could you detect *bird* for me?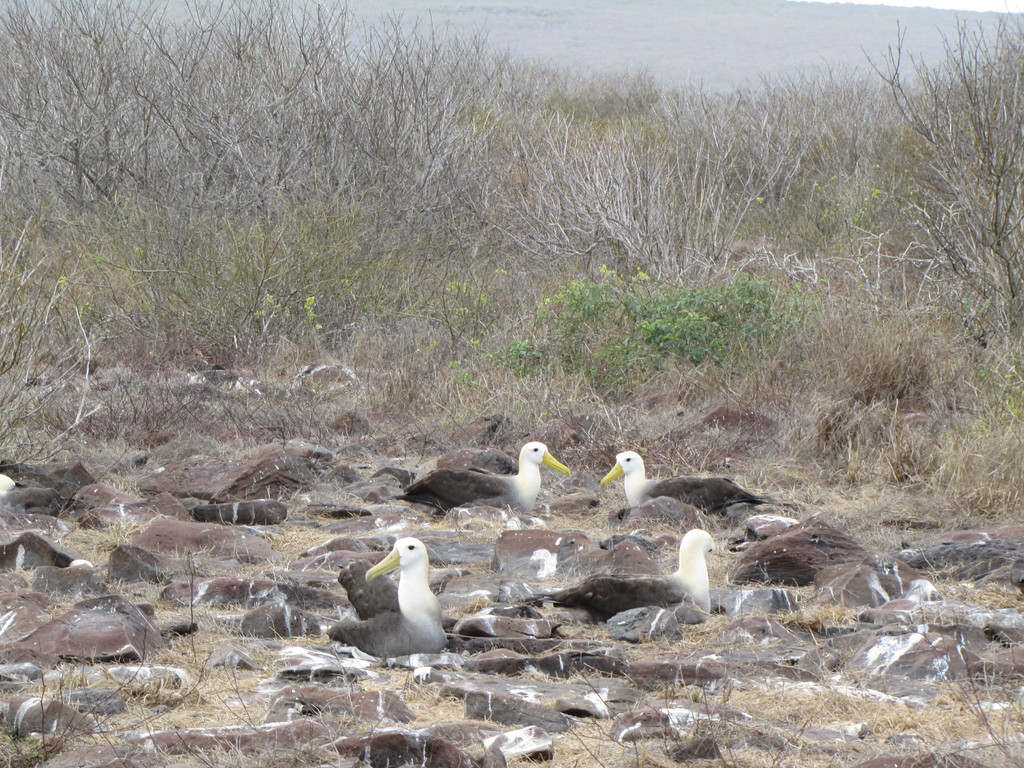
Detection result: [522,529,717,627].
